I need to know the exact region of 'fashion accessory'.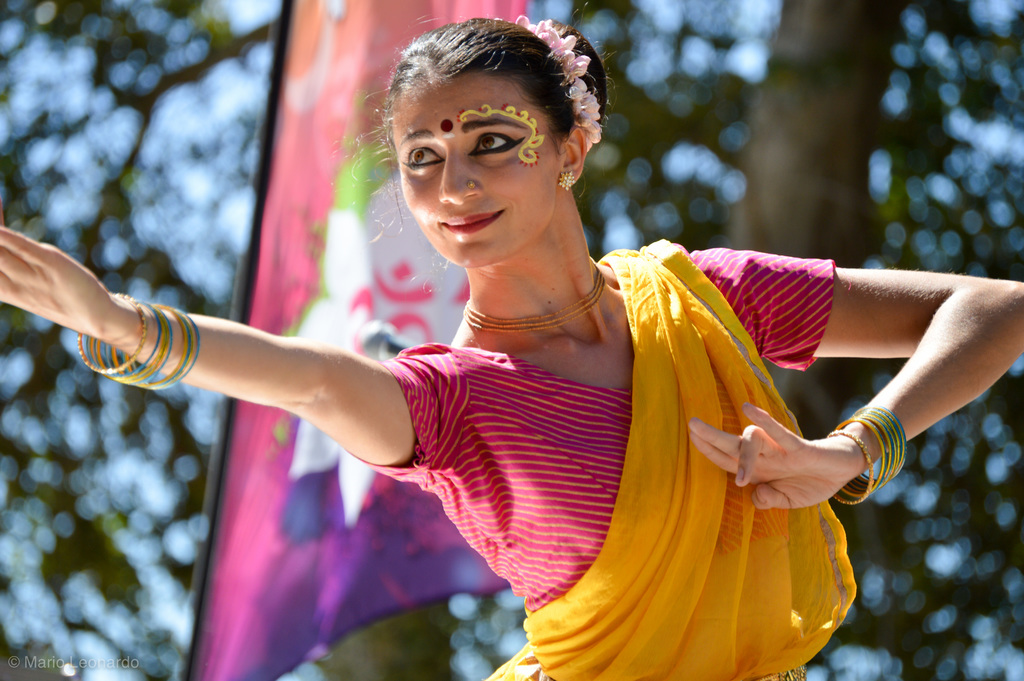
Region: crop(461, 176, 479, 192).
